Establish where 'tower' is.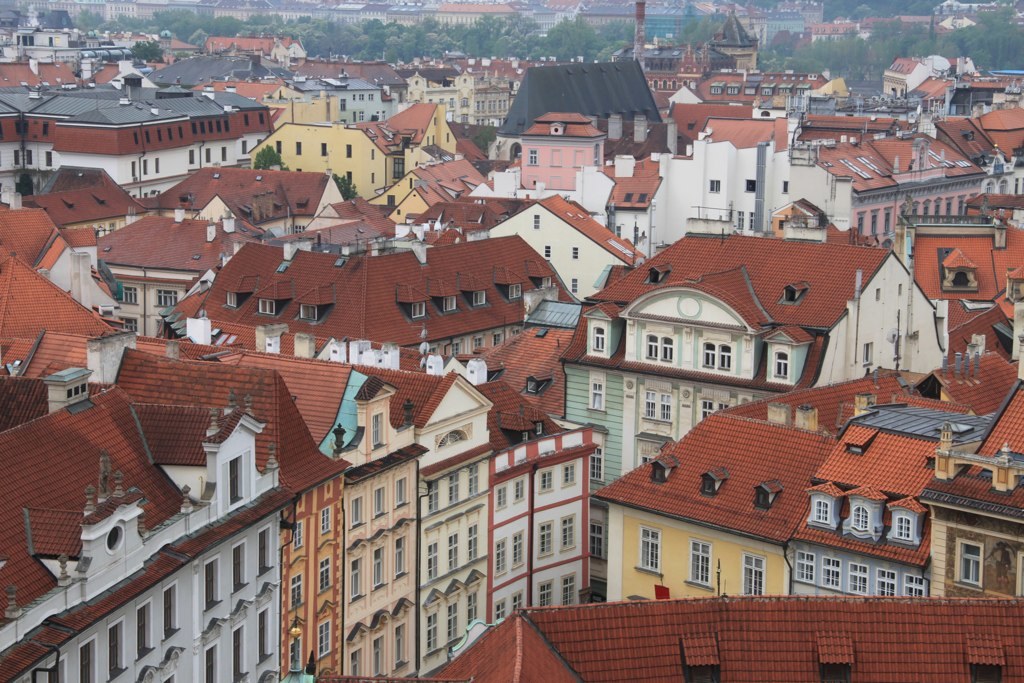
Established at [left=0, top=307, right=634, bottom=682].
